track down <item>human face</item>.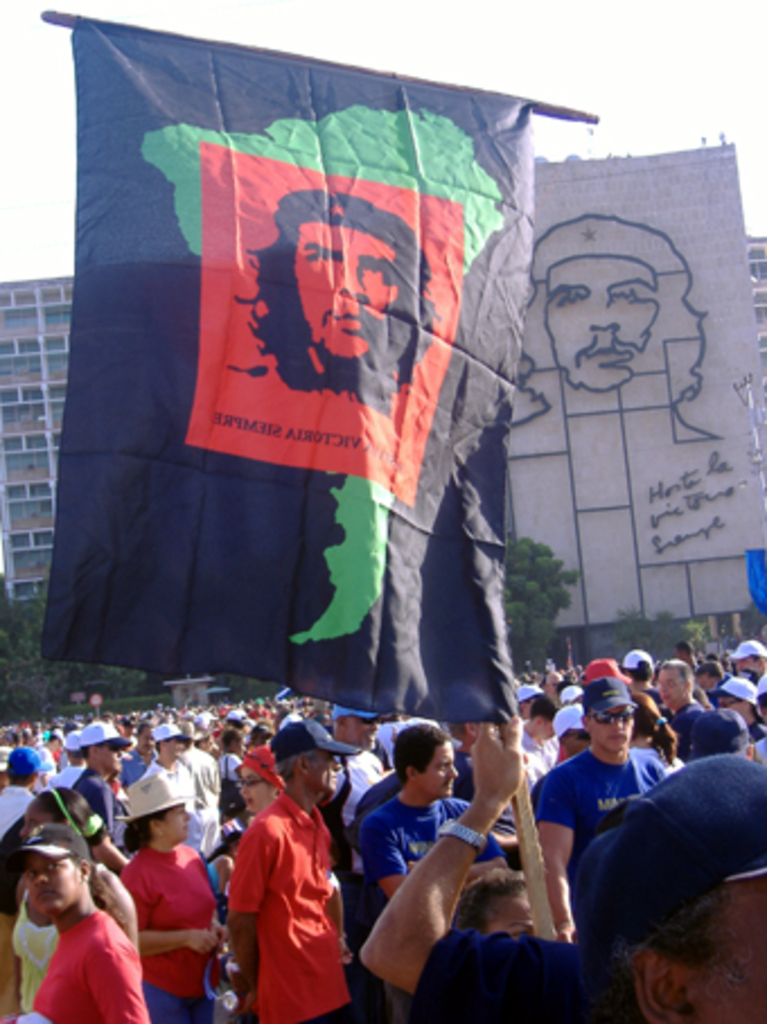
Tracked to select_region(289, 226, 402, 356).
